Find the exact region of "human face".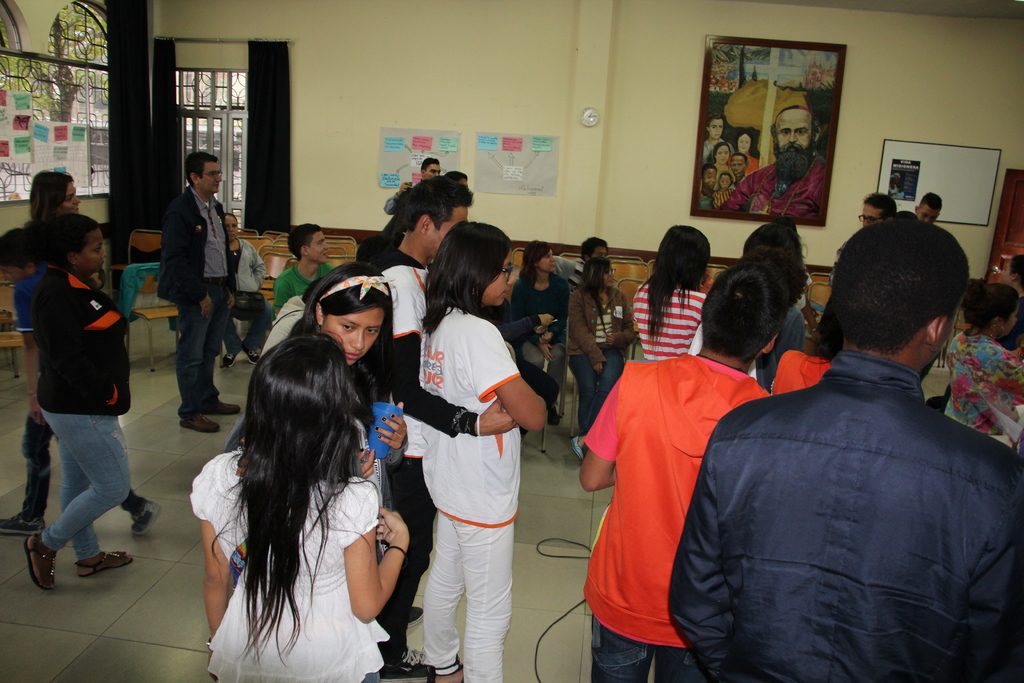
Exact region: {"left": 538, "top": 250, "right": 556, "bottom": 273}.
